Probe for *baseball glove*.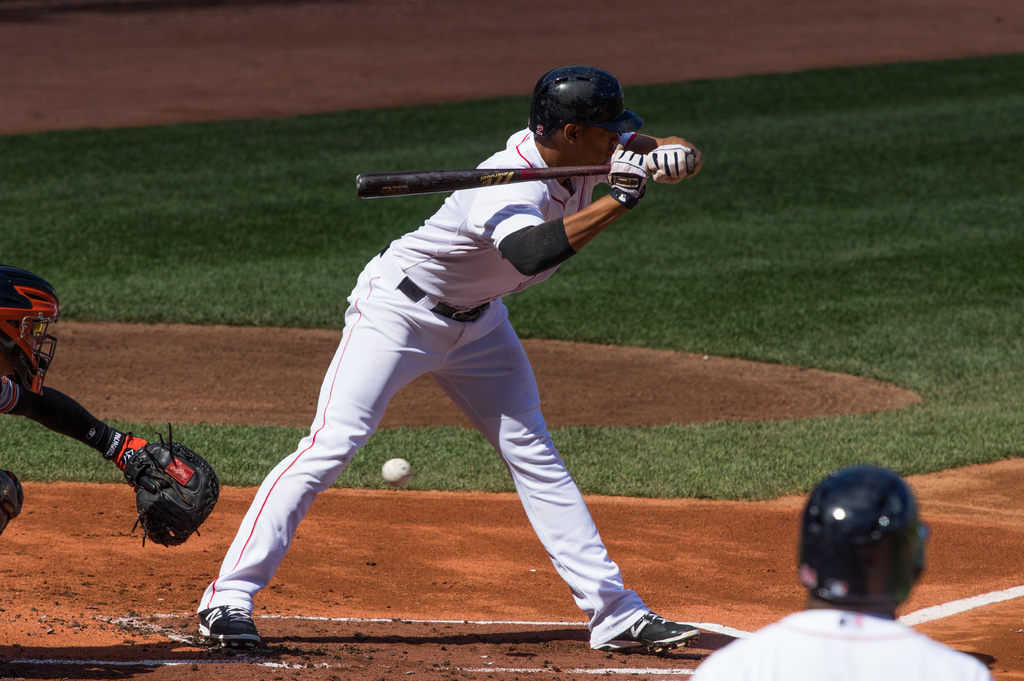
Probe result: <box>608,136,655,209</box>.
